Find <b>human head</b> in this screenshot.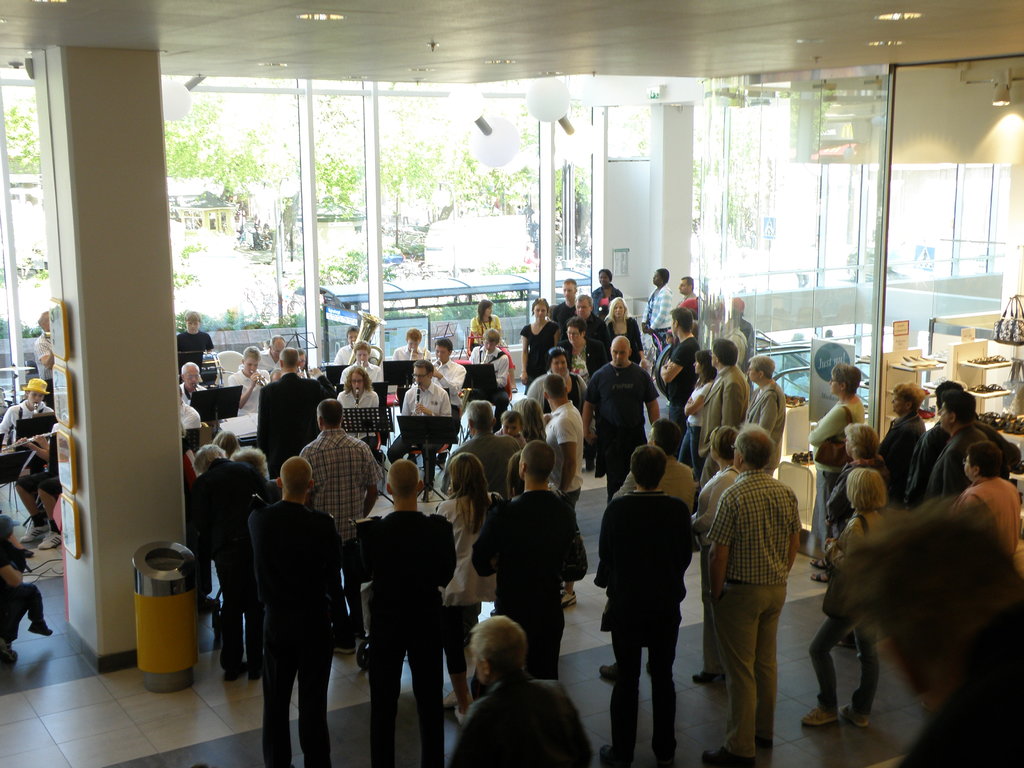
The bounding box for <b>human head</b> is 650, 267, 669, 287.
